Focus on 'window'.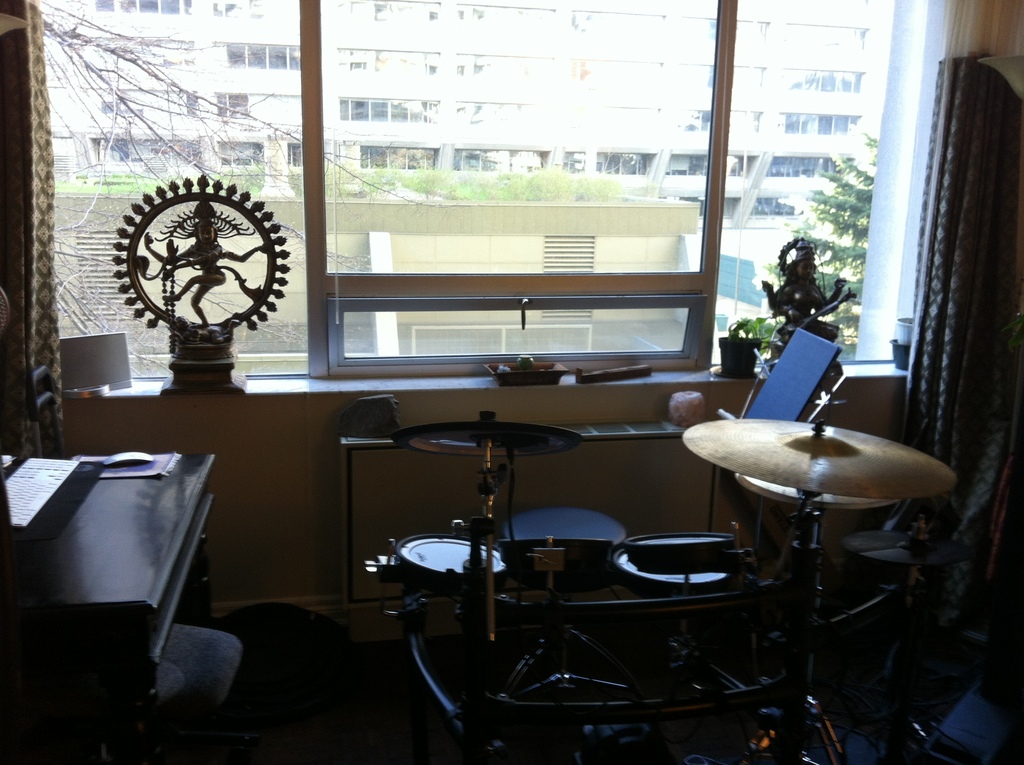
Focused at rect(95, 140, 200, 166).
